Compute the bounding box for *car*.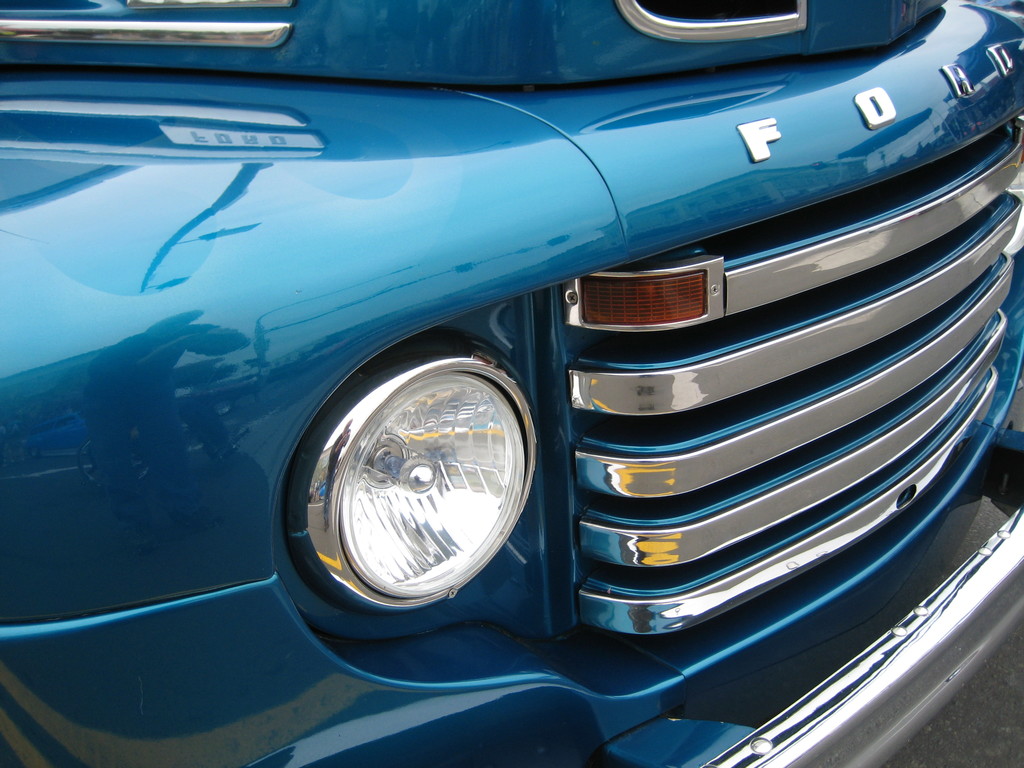
crop(0, 0, 1023, 767).
